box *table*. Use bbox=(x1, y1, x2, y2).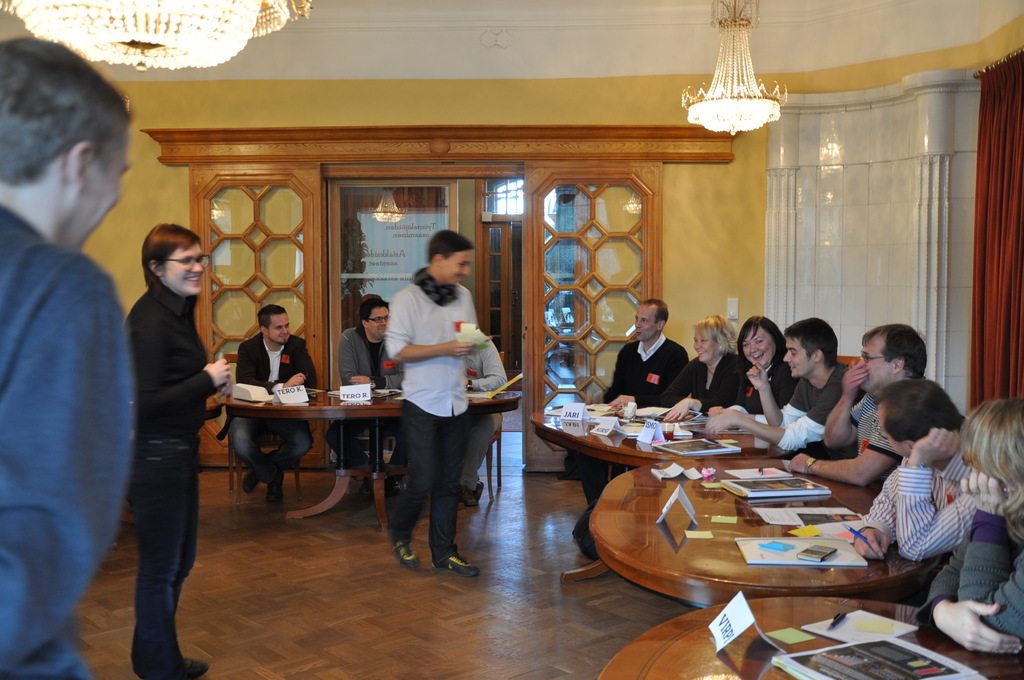
bbox=(530, 397, 785, 578).
